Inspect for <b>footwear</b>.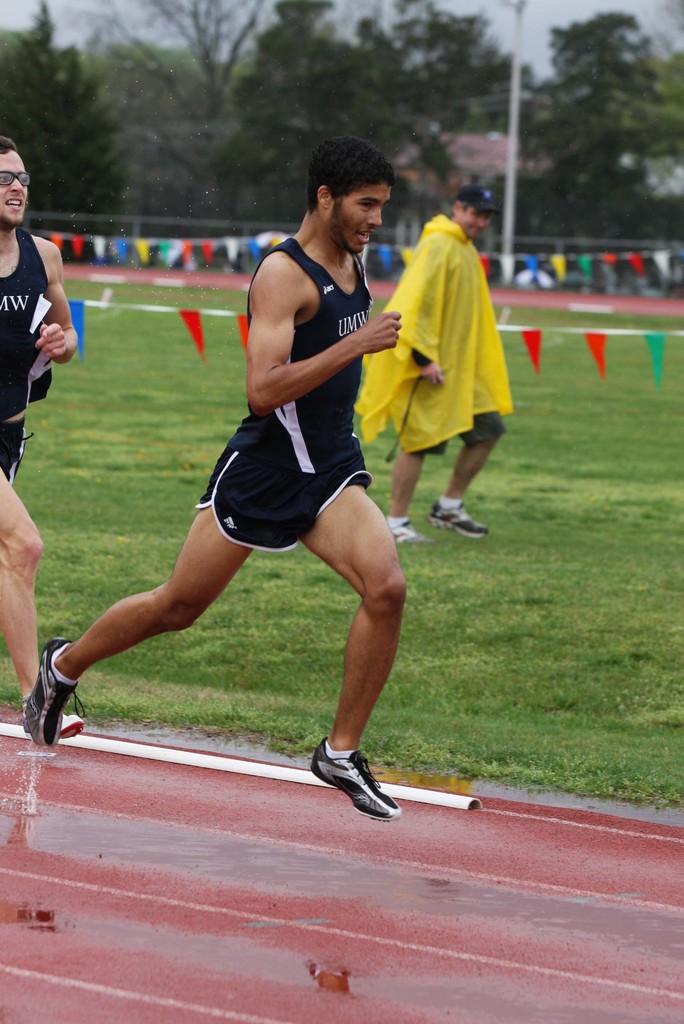
Inspection: (21,634,86,749).
